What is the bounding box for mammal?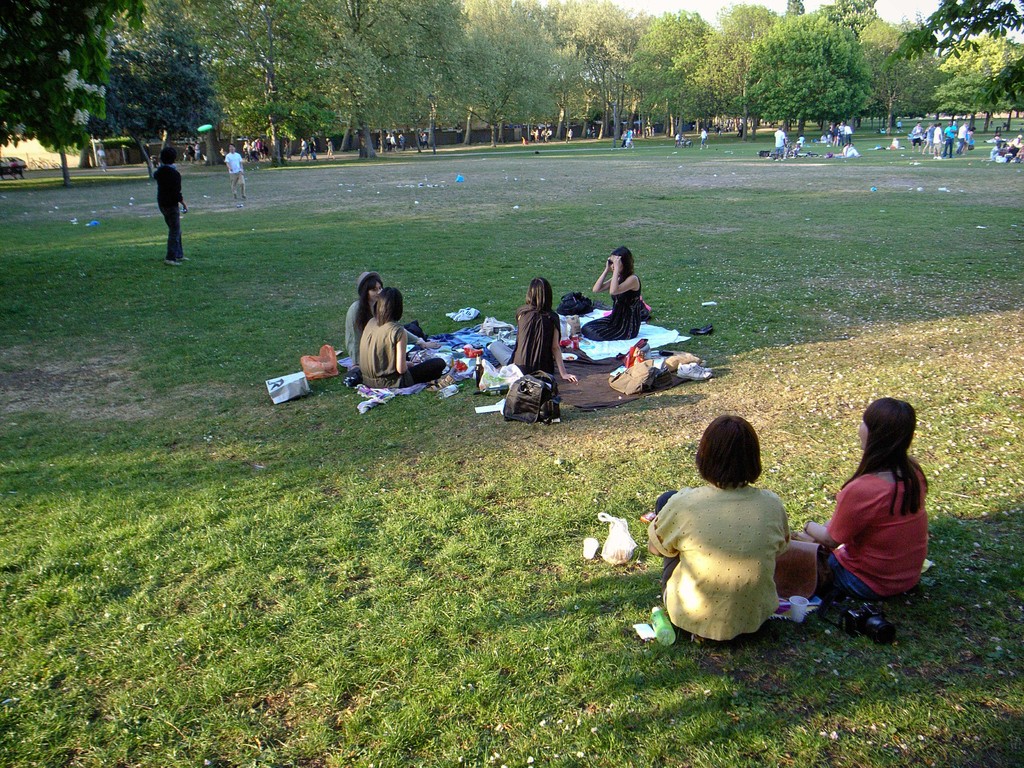
(344,273,442,363).
